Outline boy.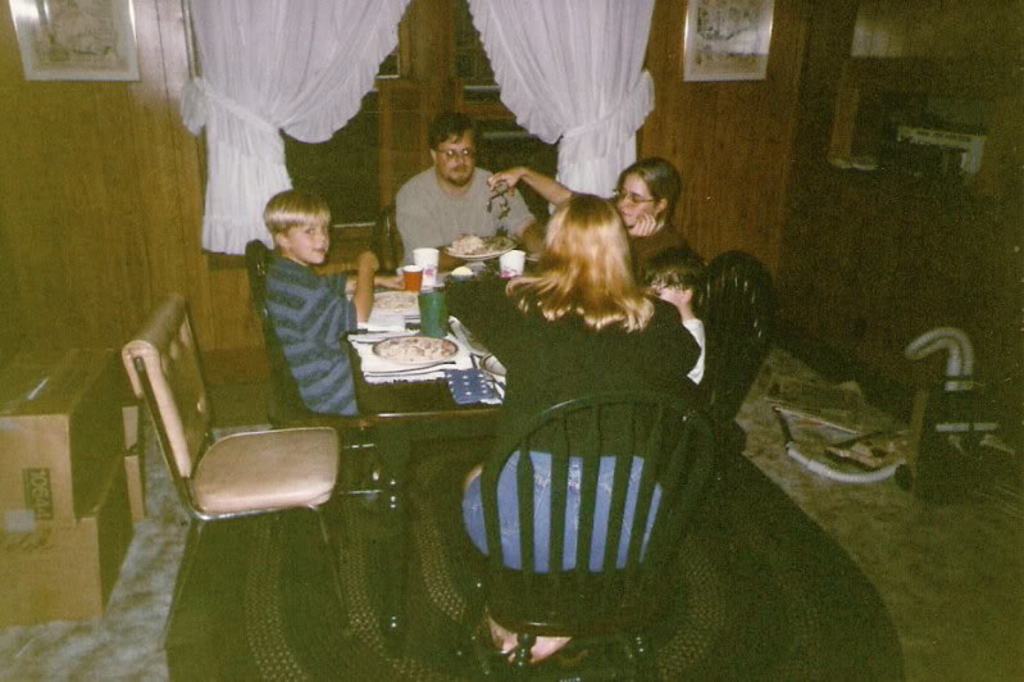
Outline: [left=267, top=185, right=409, bottom=504].
